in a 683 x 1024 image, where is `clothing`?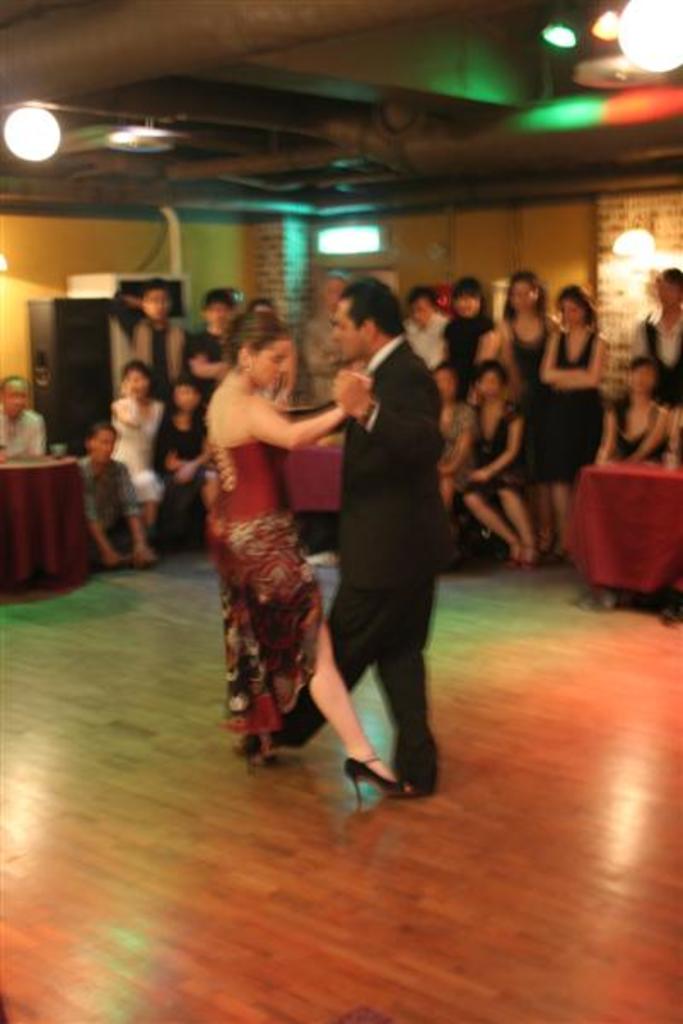
region(186, 329, 234, 391).
